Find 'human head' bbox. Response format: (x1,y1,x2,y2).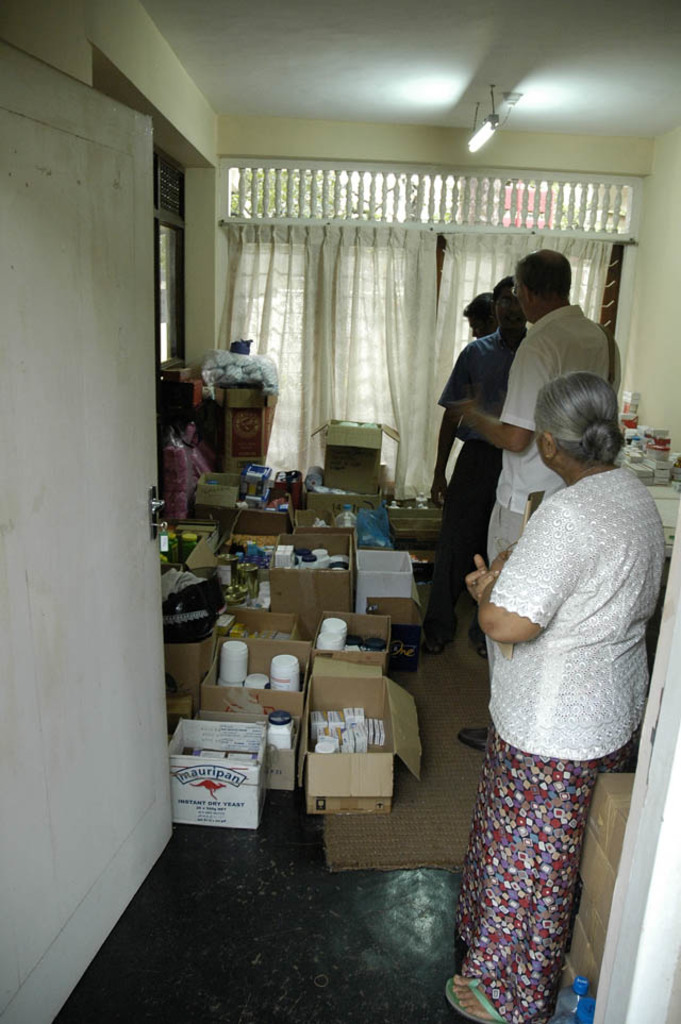
(512,249,575,320).
